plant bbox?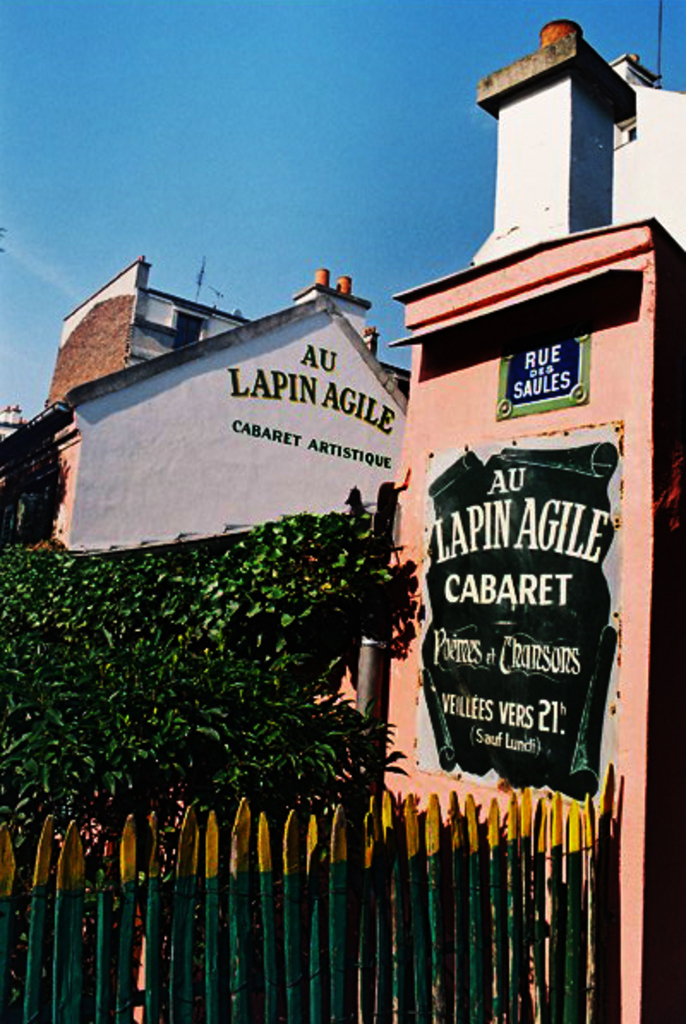
<box>0,508,422,863</box>
